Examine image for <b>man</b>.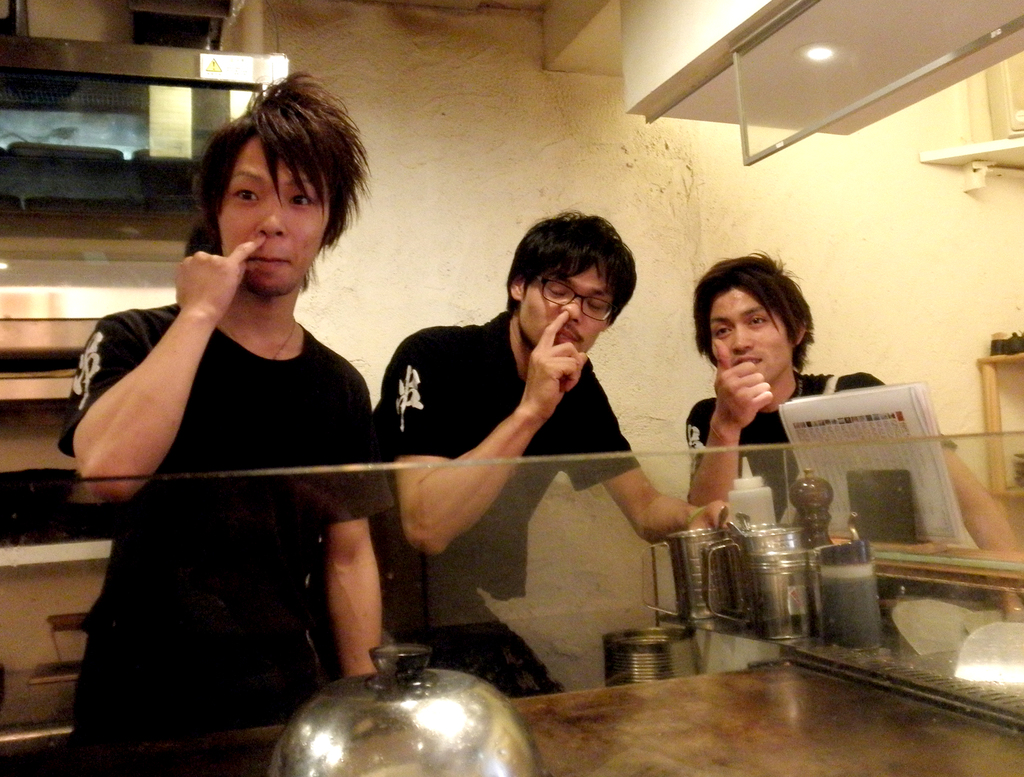
Examination result: box(370, 208, 726, 696).
